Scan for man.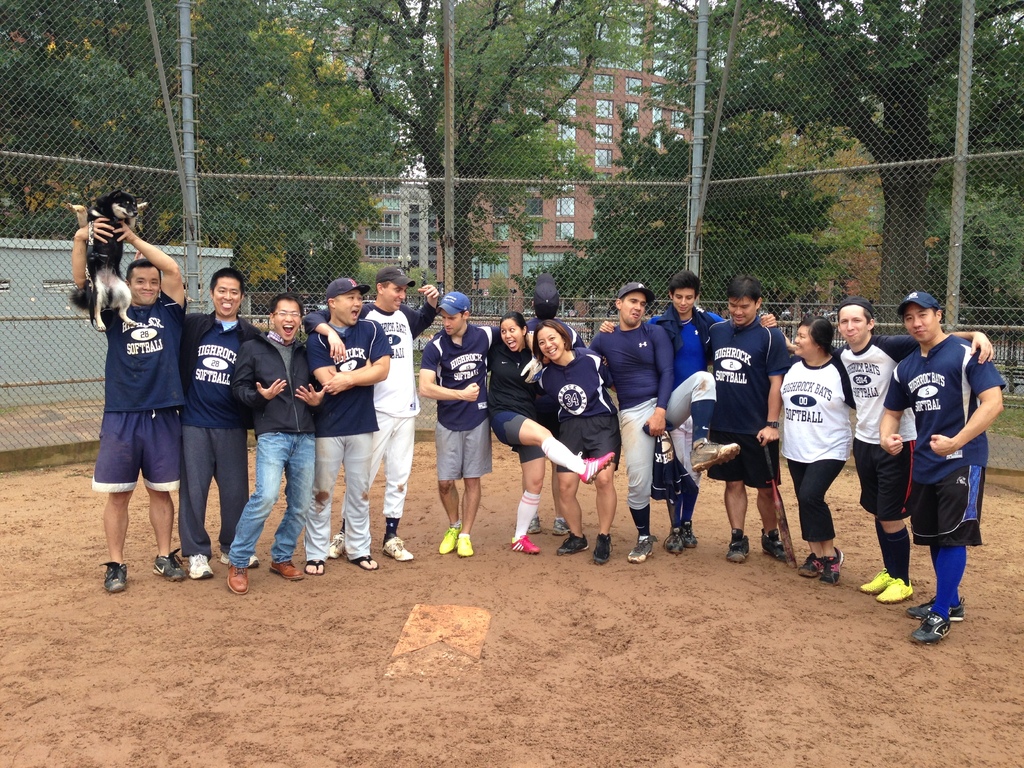
Scan result: select_region(298, 261, 452, 559).
